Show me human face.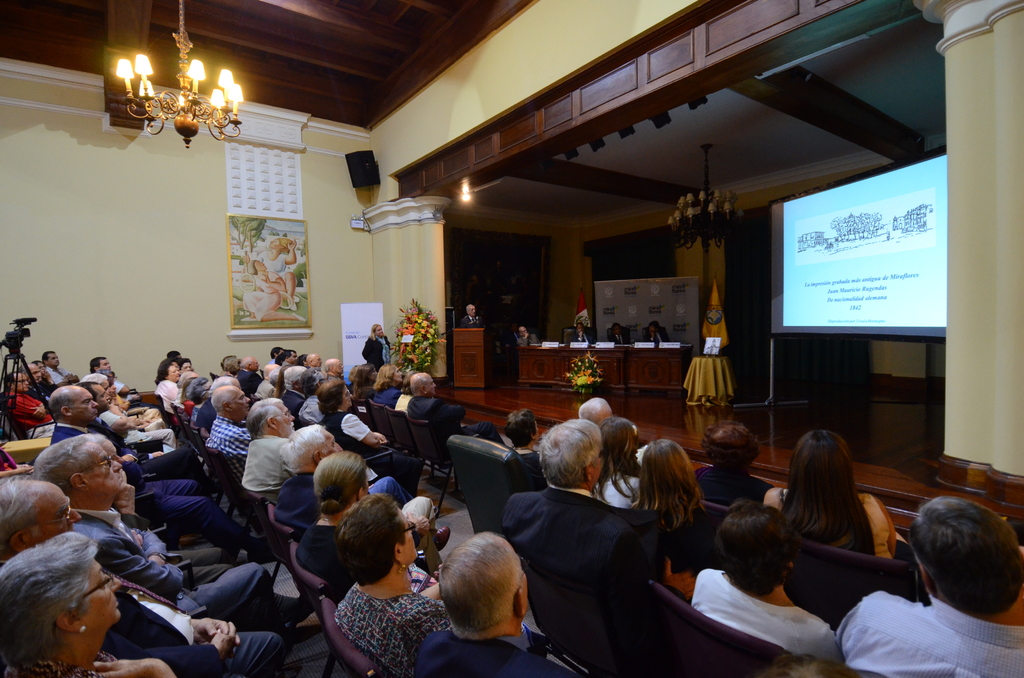
human face is here: detection(430, 379, 435, 396).
